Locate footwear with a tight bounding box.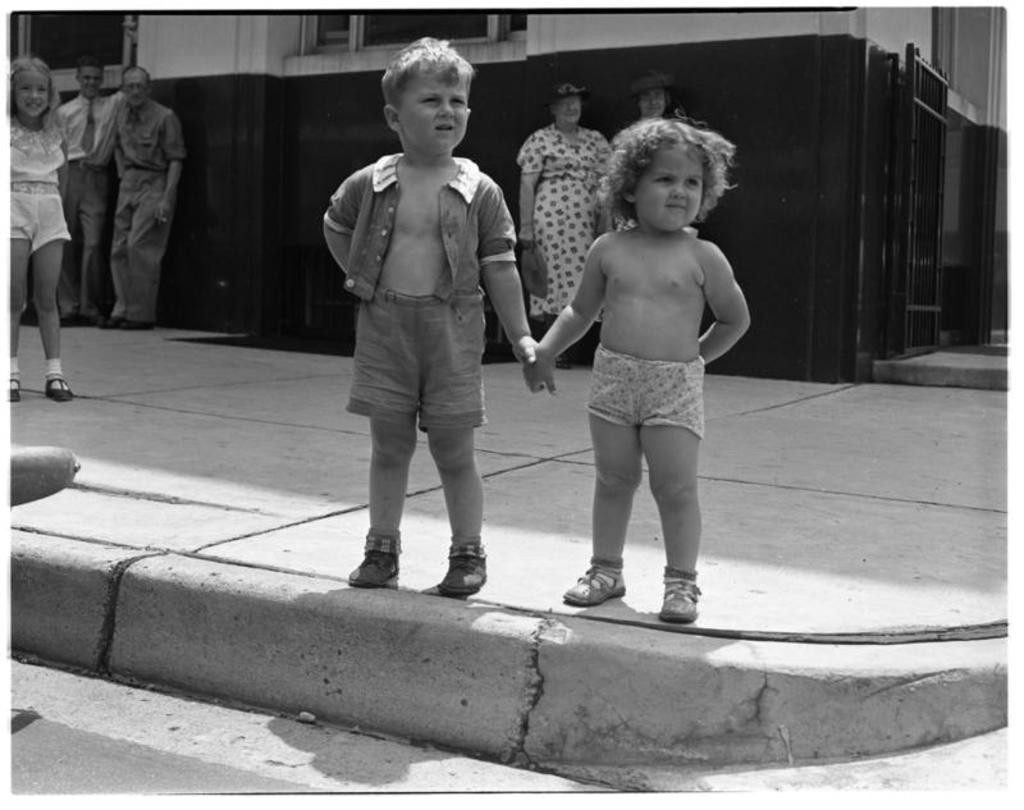
[91, 316, 119, 326].
